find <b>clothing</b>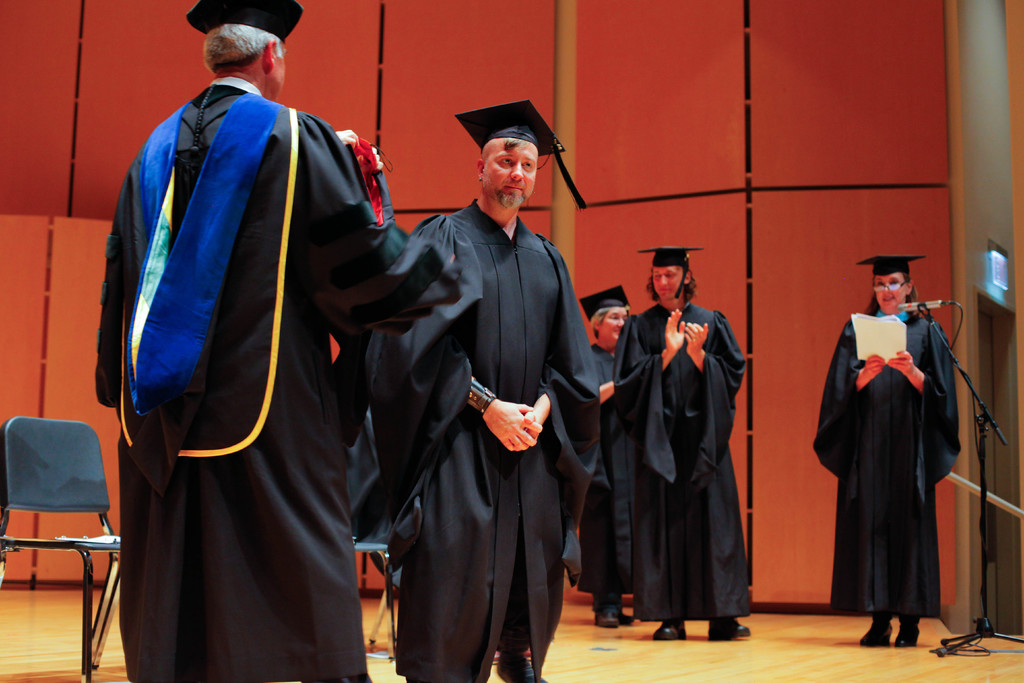
bbox=[822, 284, 967, 646]
